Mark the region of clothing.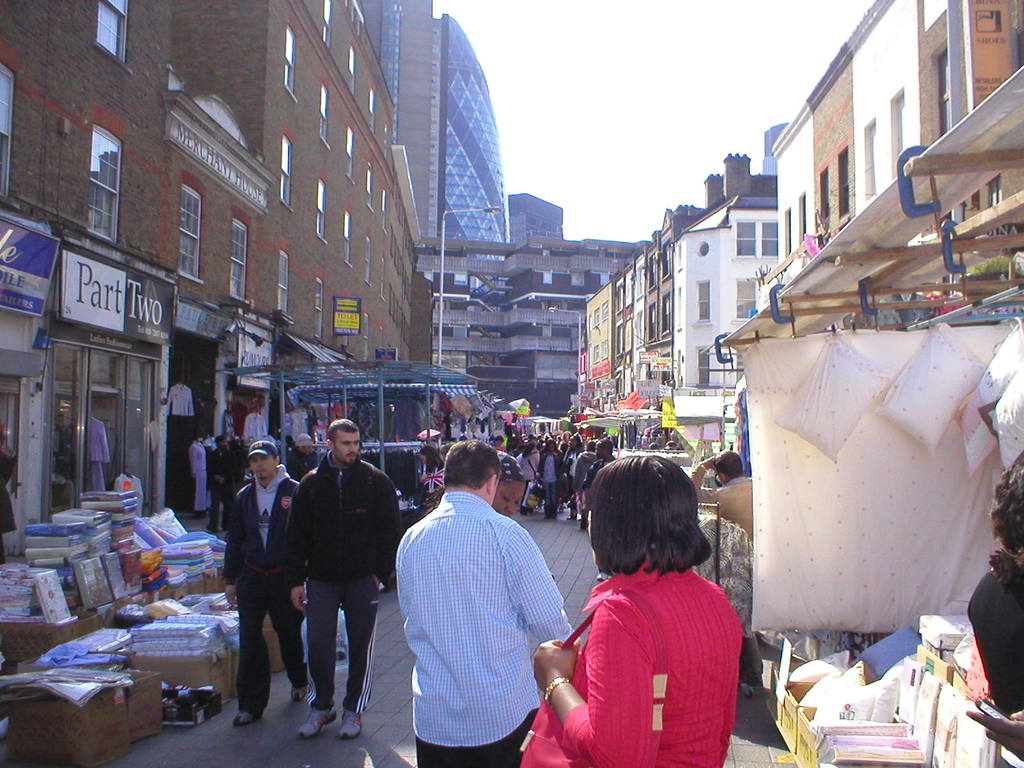
Region: 170, 388, 194, 420.
